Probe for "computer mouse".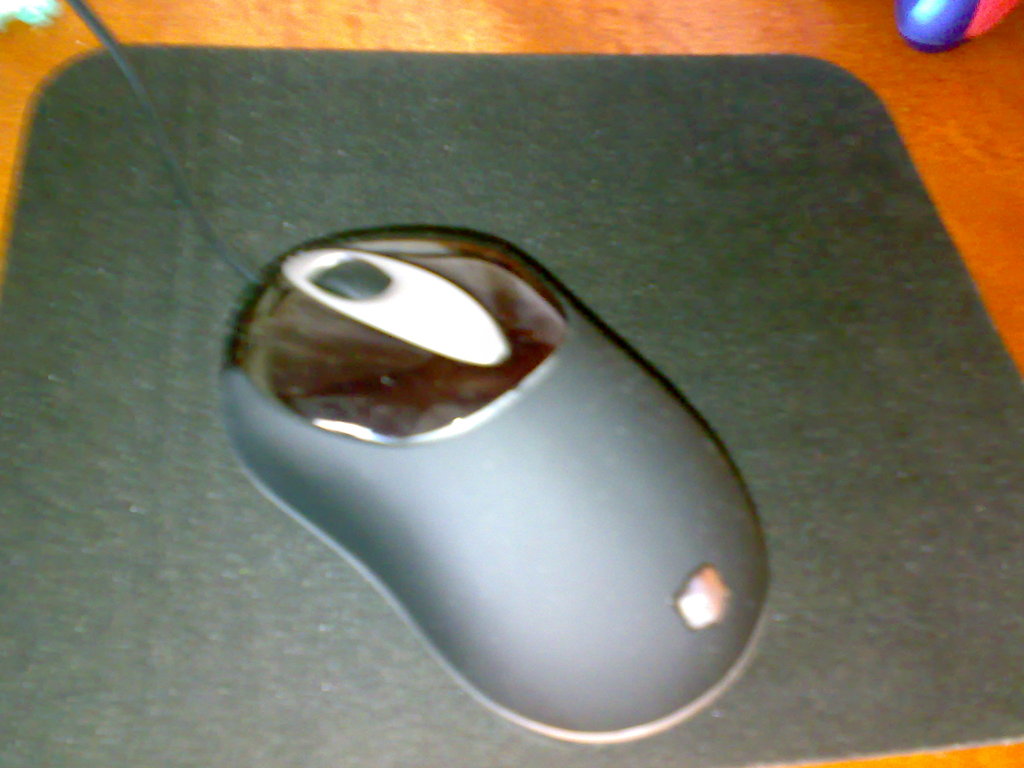
Probe result: rect(220, 231, 765, 738).
